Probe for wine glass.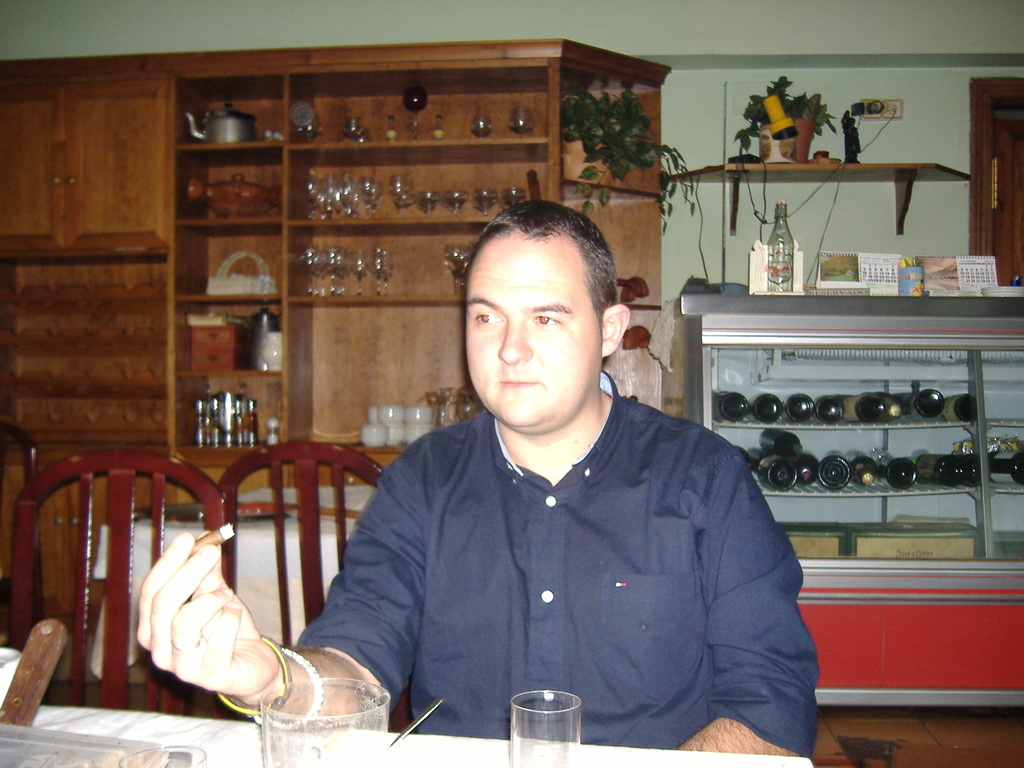
Probe result: box=[501, 187, 529, 205].
